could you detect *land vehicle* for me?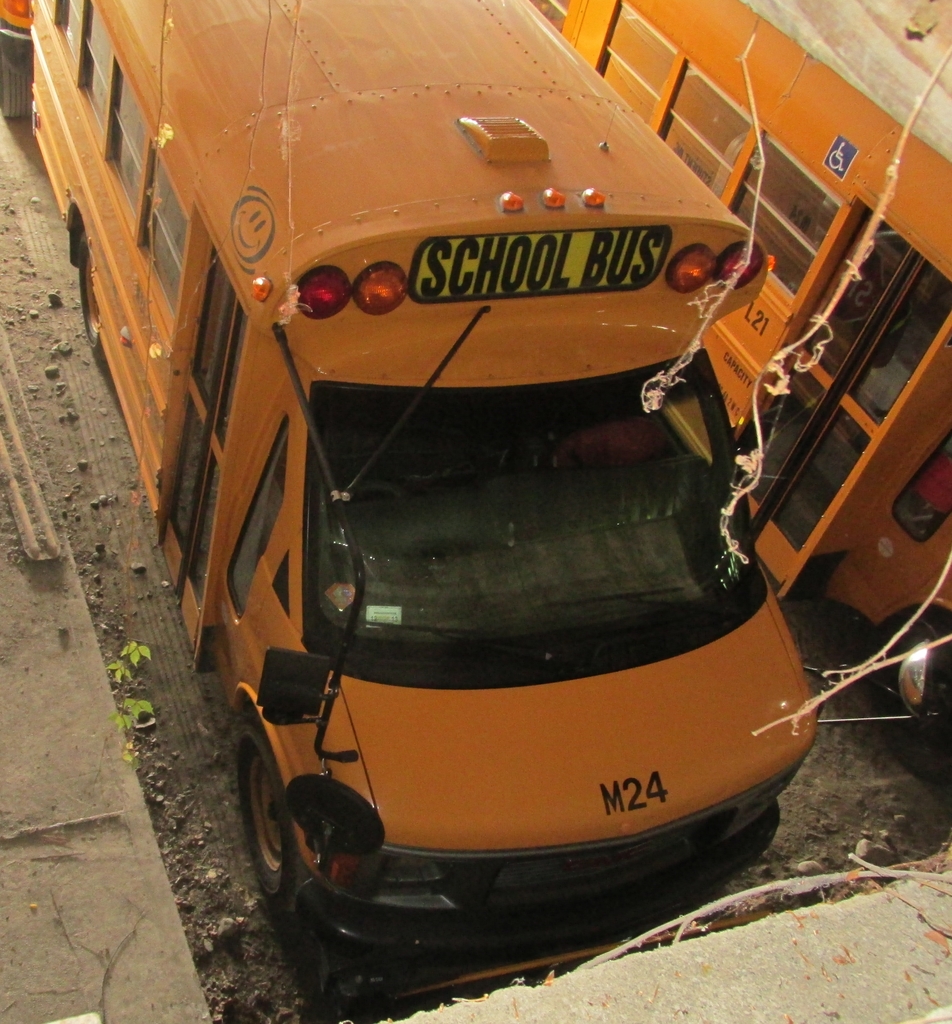
Detection result: x1=20, y1=0, x2=829, y2=1020.
